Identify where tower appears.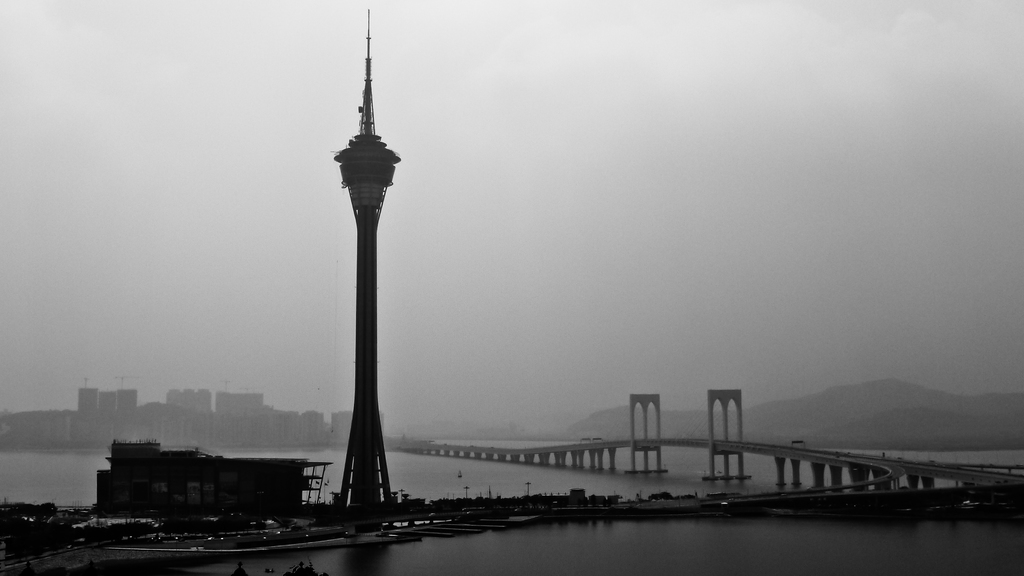
Appears at 303, 12, 420, 538.
